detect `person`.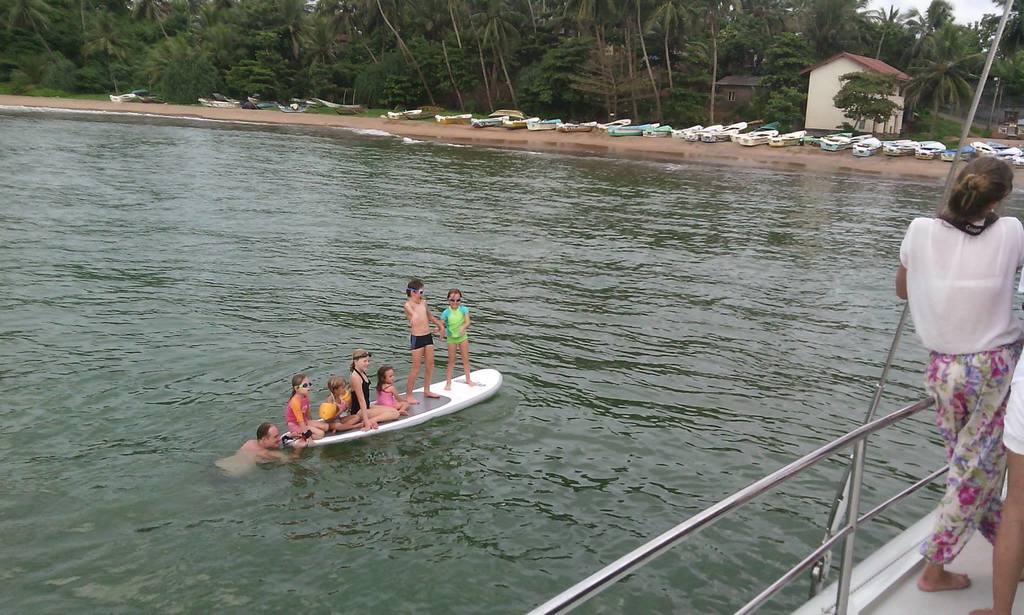
Detected at 284:373:335:452.
